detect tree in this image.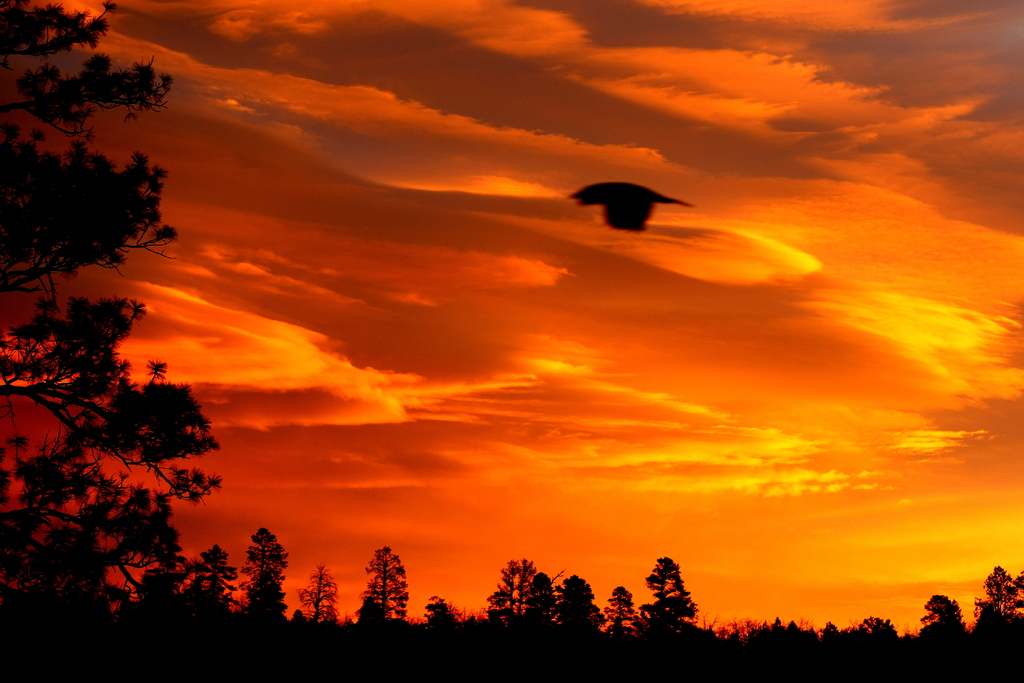
Detection: 978:568:1023:629.
